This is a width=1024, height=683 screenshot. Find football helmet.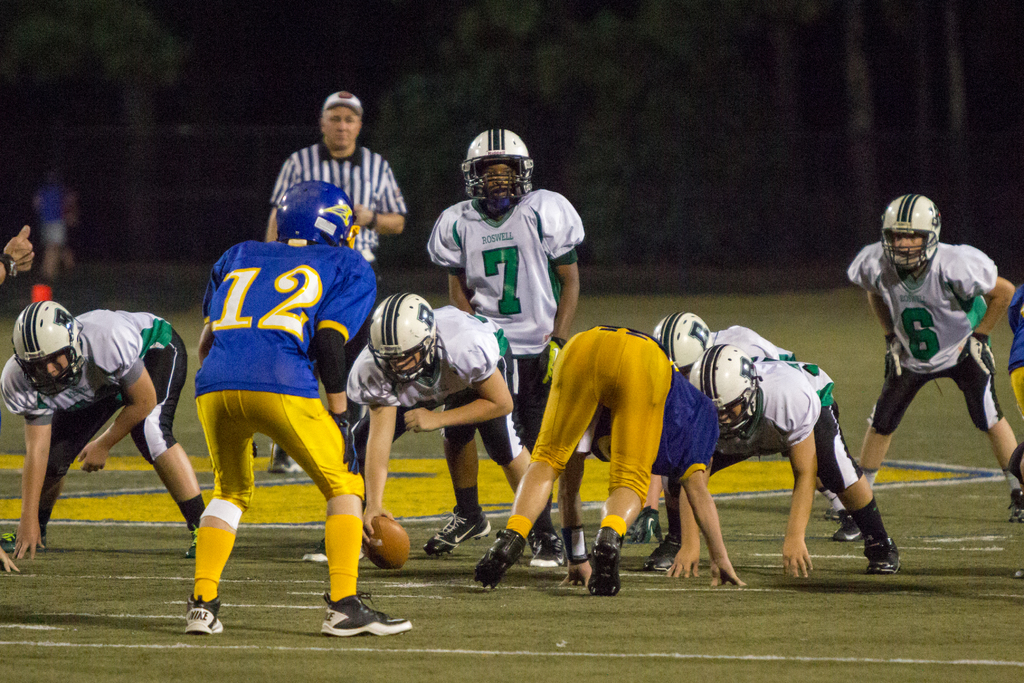
Bounding box: region(14, 298, 88, 391).
